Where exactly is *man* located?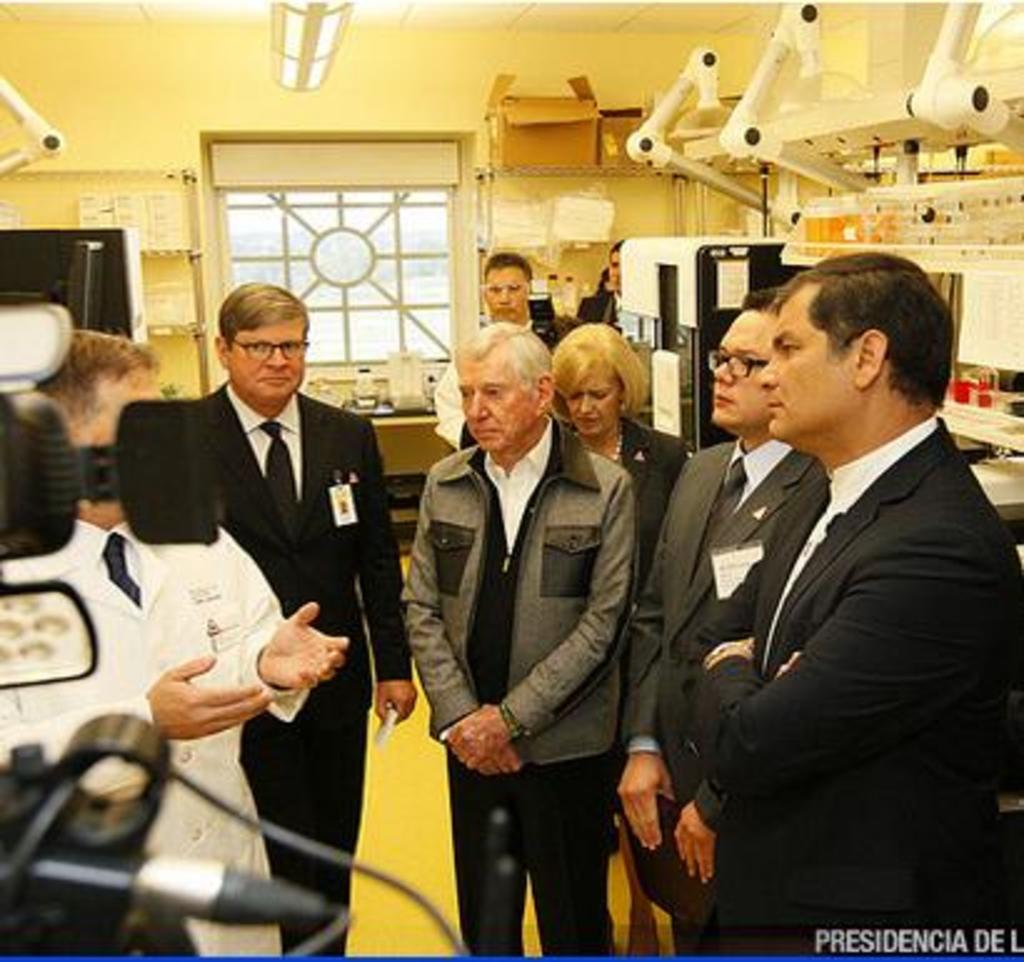
Its bounding box is 614,287,832,960.
